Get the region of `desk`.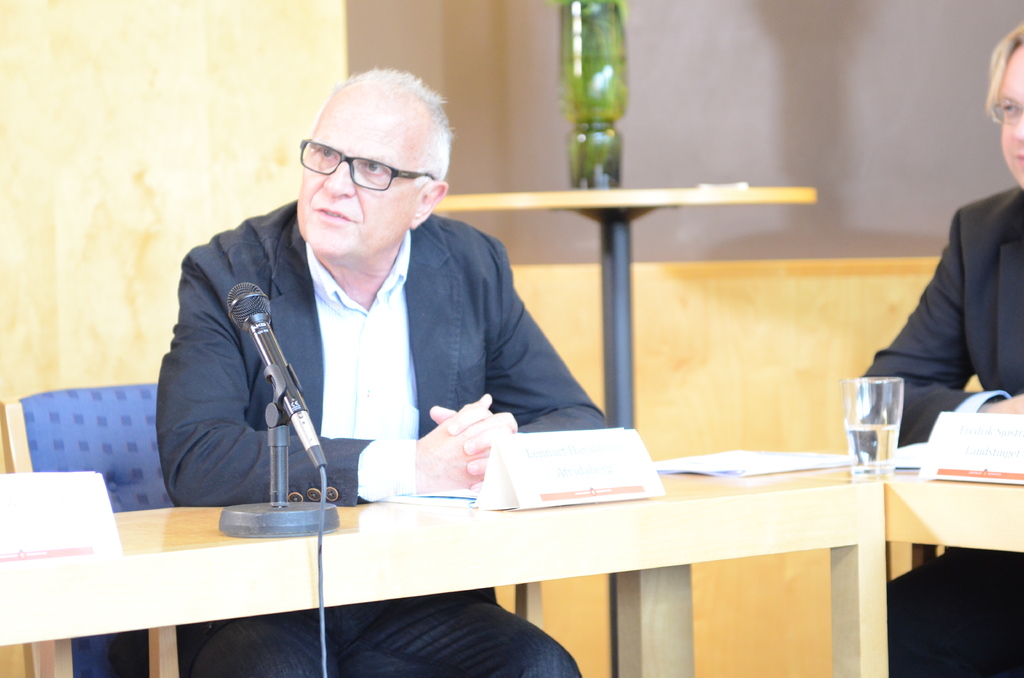
[0,449,890,677].
